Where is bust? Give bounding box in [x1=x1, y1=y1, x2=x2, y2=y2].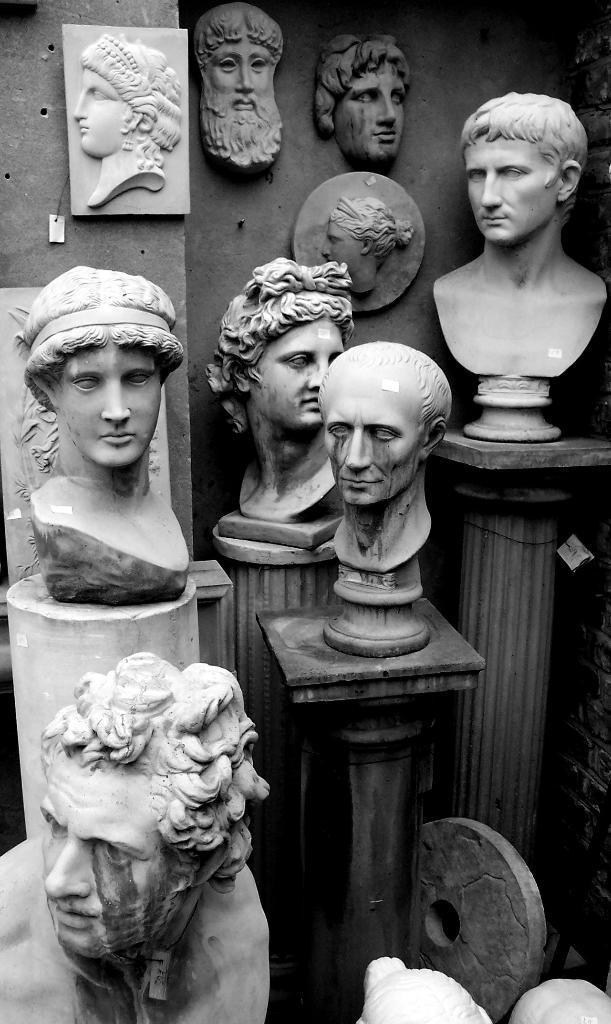
[x1=320, y1=337, x2=463, y2=596].
